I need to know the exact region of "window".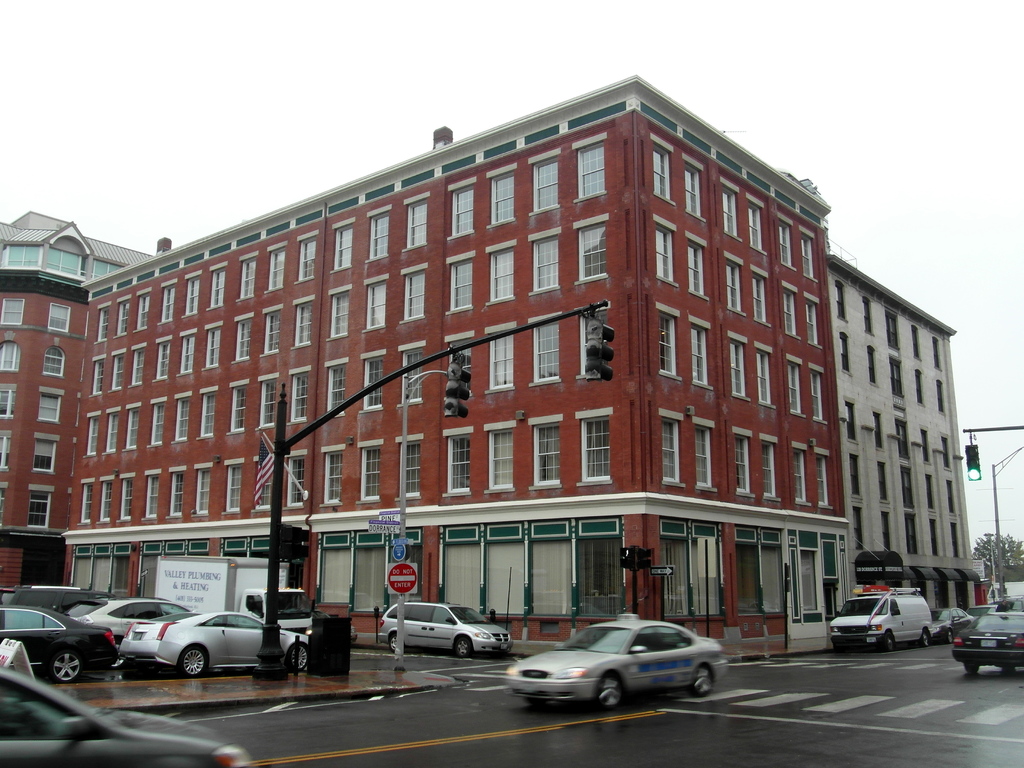
Region: (left=692, top=426, right=712, bottom=484).
